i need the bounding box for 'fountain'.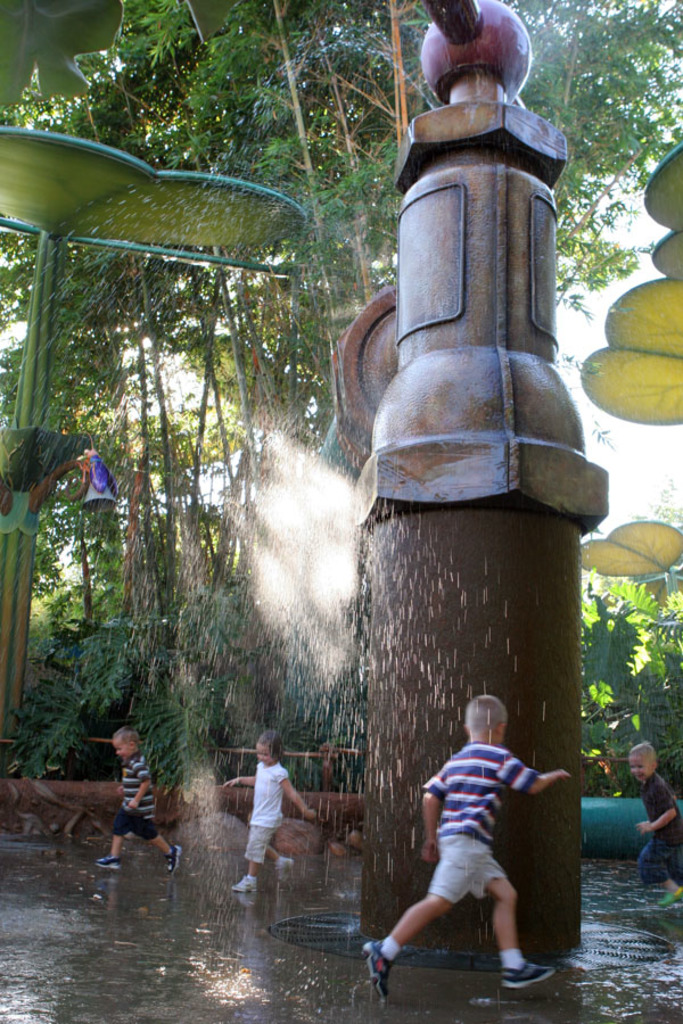
Here it is: crop(0, 0, 571, 1006).
